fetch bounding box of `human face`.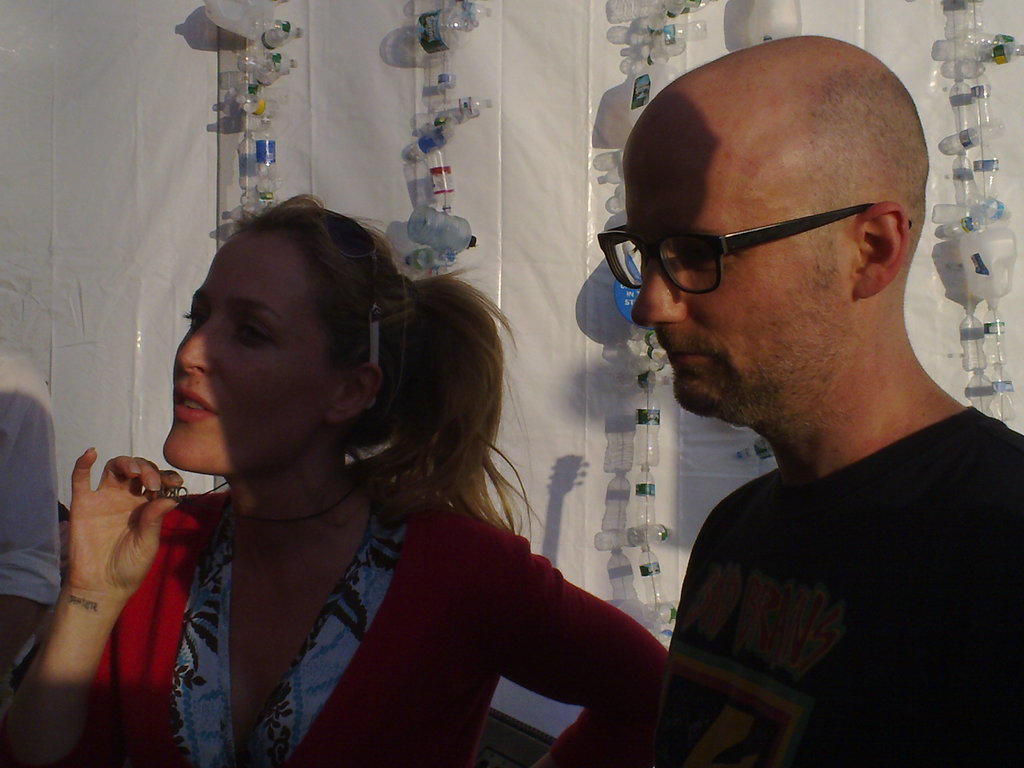
Bbox: 626,150,858,417.
